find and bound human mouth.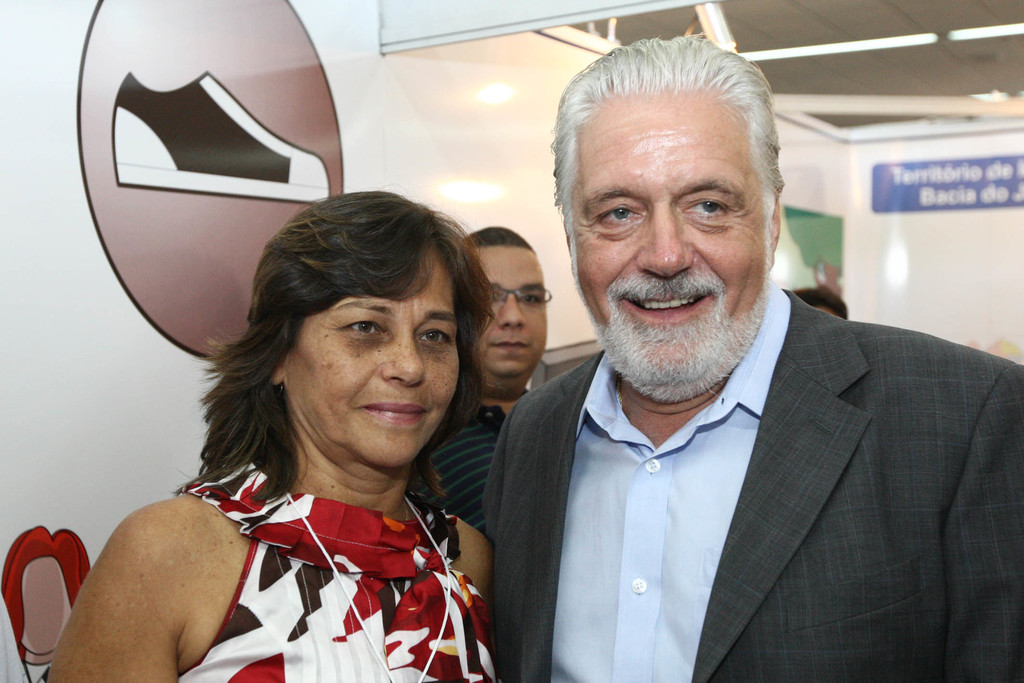
Bound: (x1=629, y1=283, x2=715, y2=317).
